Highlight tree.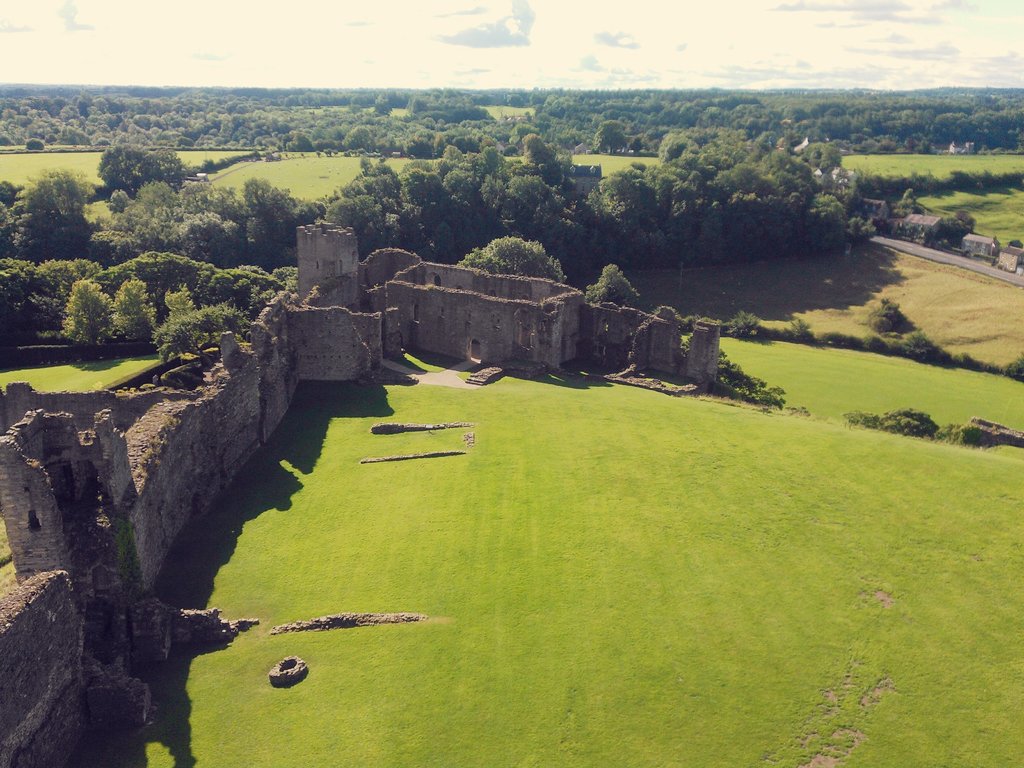
Highlighted region: bbox(167, 251, 216, 289).
